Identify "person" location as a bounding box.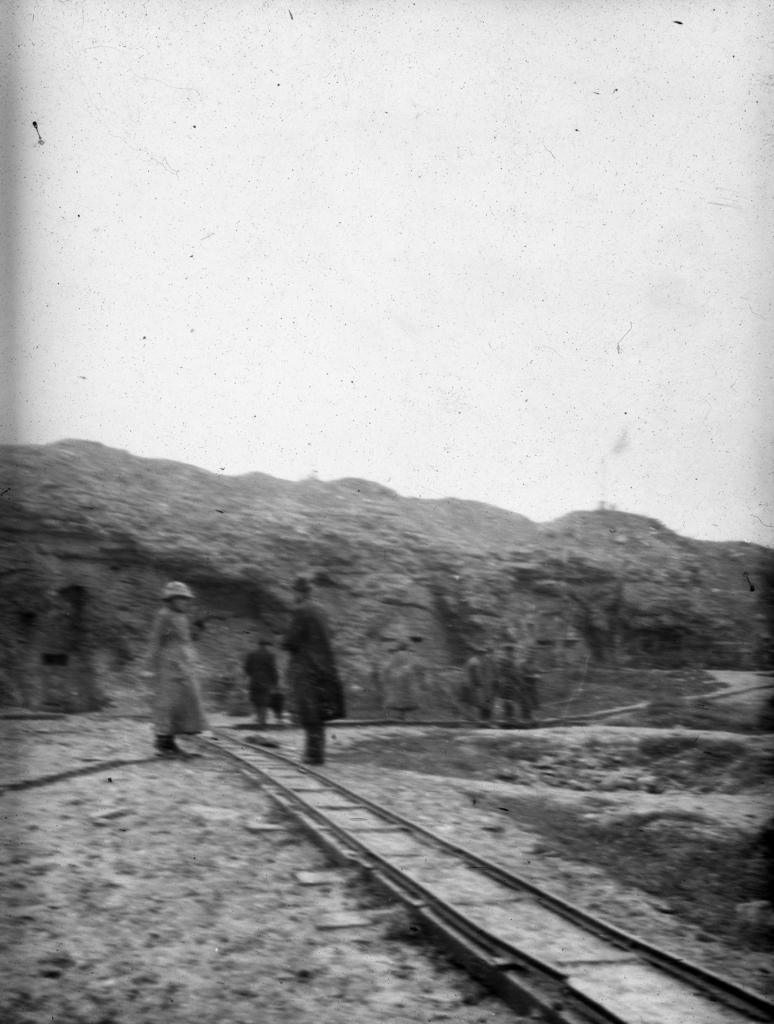
(left=146, top=579, right=214, bottom=764).
